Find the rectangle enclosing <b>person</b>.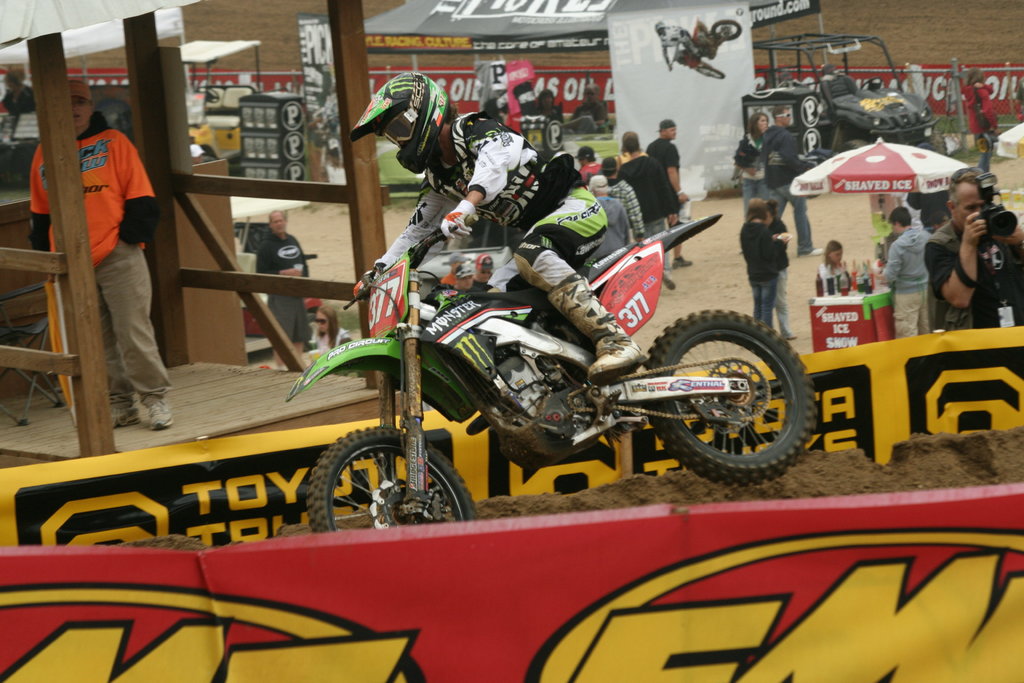
box=[0, 67, 36, 115].
